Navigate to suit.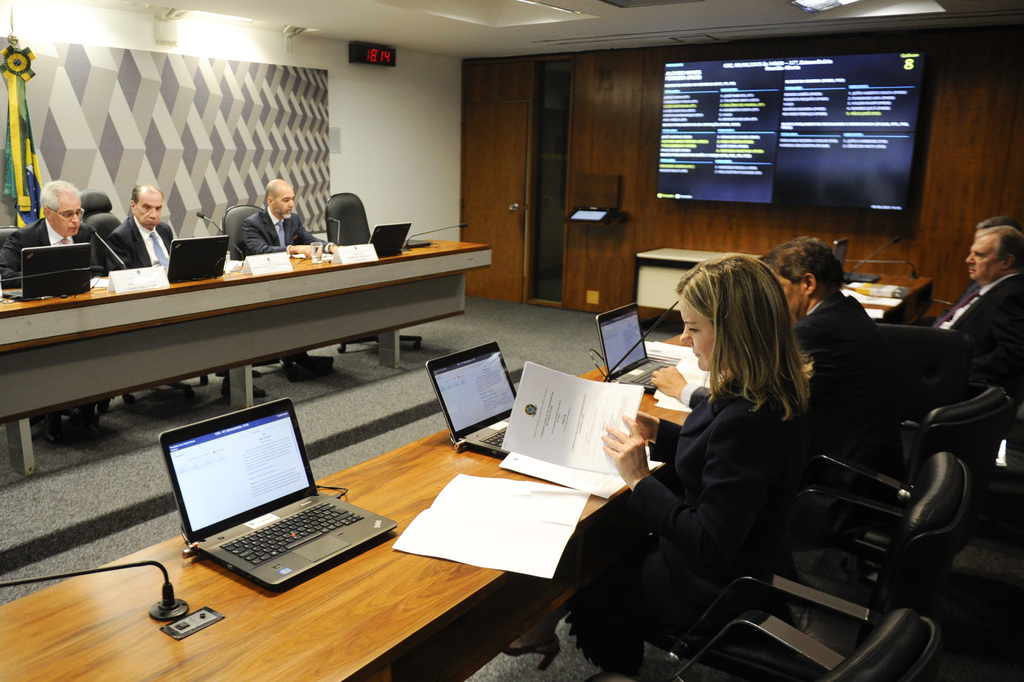
Navigation target: (x1=107, y1=217, x2=173, y2=284).
